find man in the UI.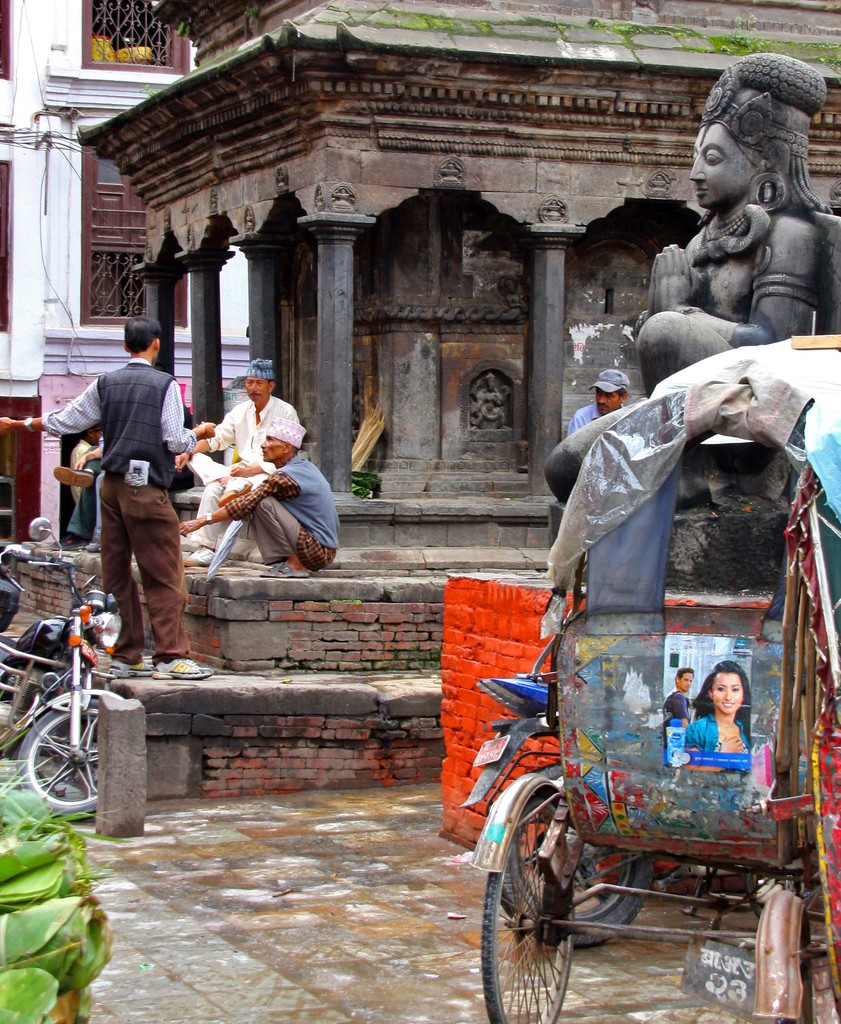
UI element at locate(171, 349, 302, 567).
